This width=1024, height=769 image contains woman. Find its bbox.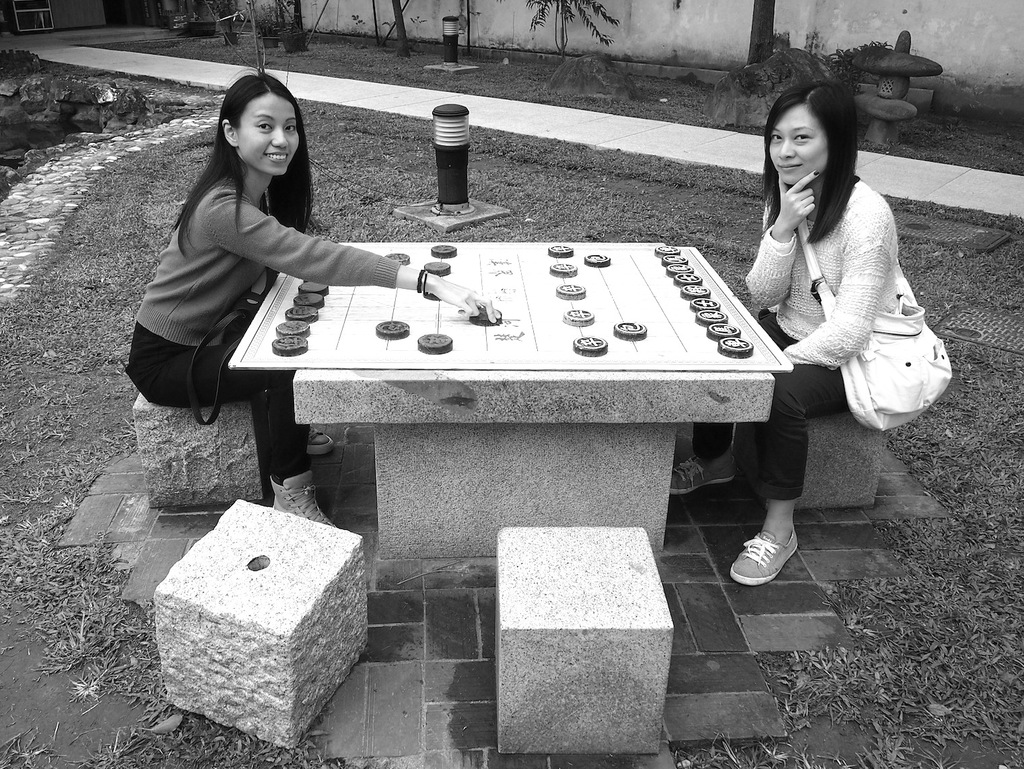
left=121, top=77, right=496, bottom=527.
